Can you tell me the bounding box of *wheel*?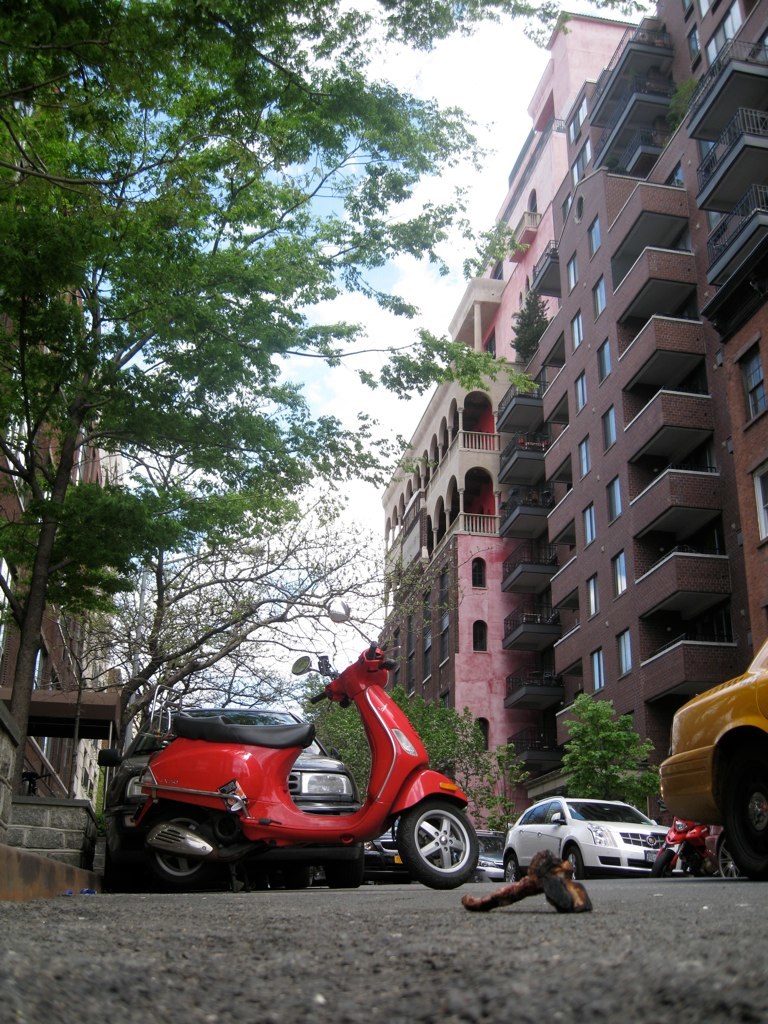
399,800,482,890.
